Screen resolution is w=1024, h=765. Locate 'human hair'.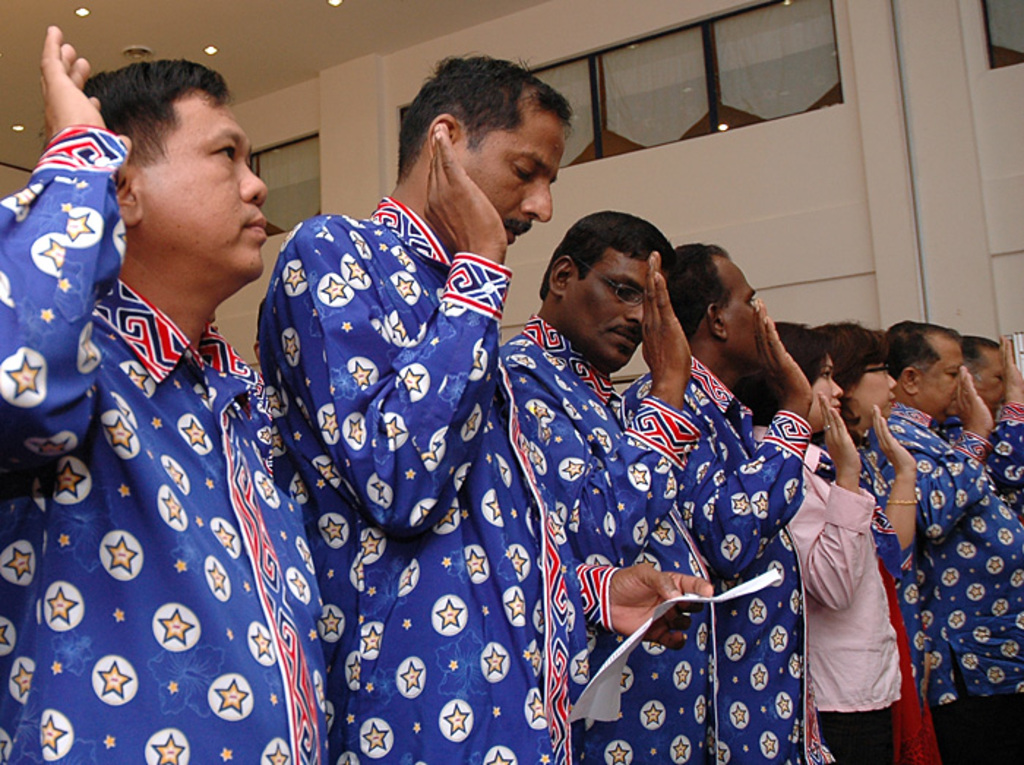
left=538, top=205, right=669, bottom=300.
